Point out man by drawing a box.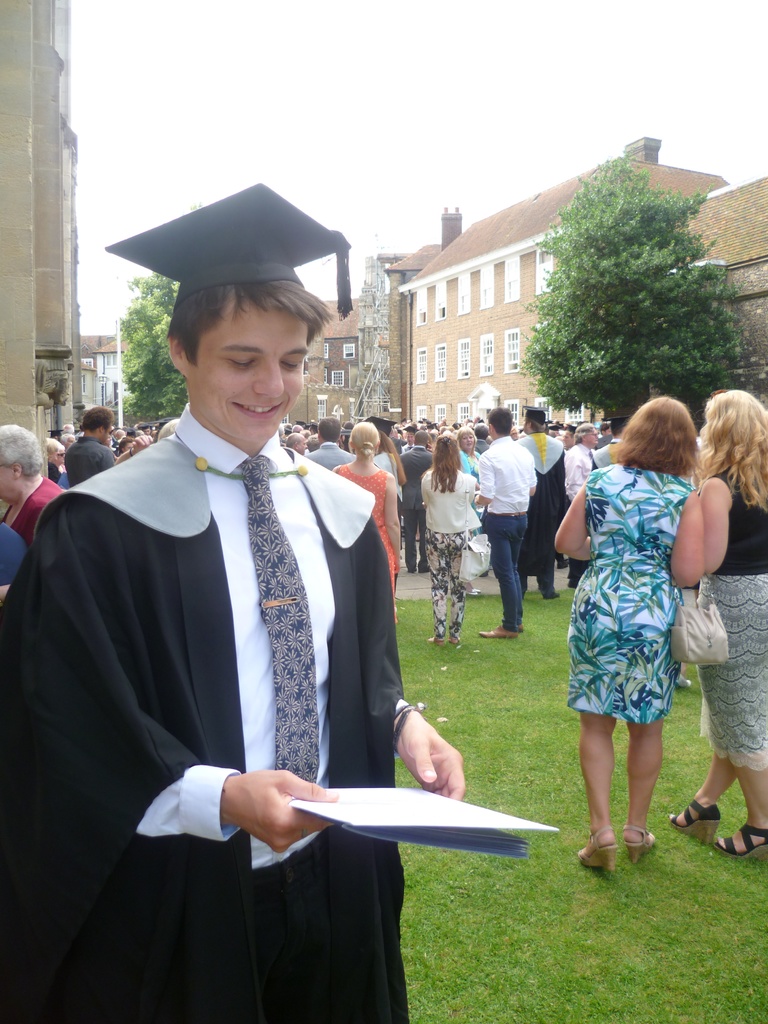
401:429:432:574.
